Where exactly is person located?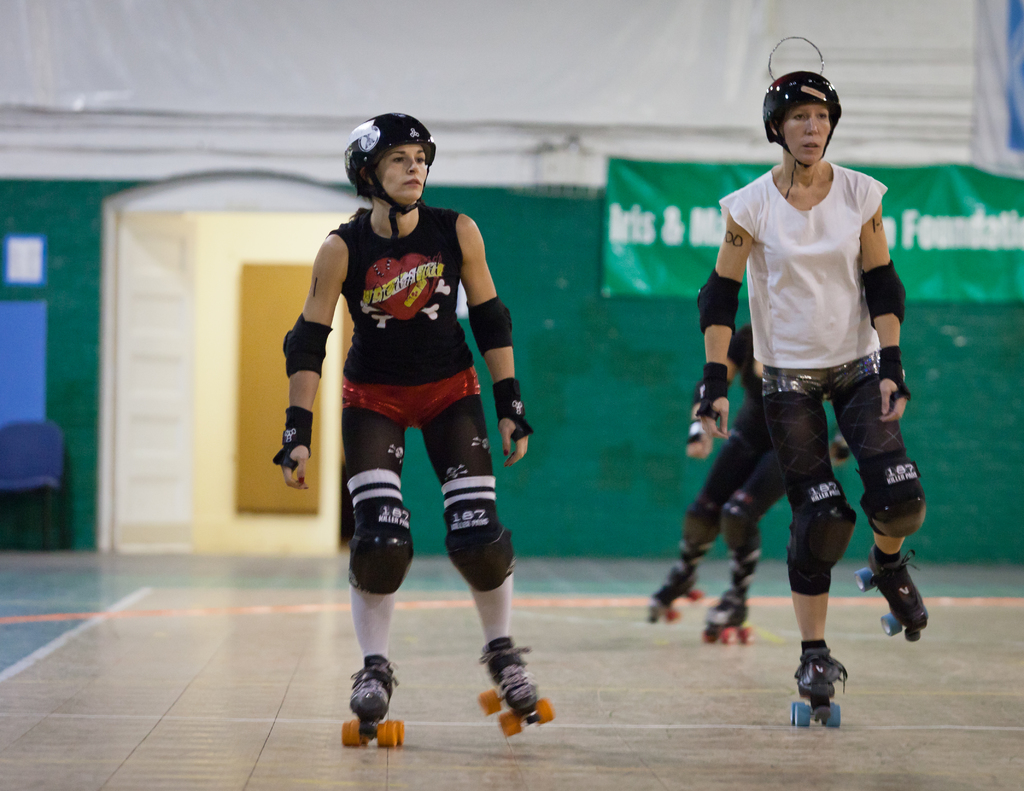
Its bounding box is (694, 61, 932, 715).
